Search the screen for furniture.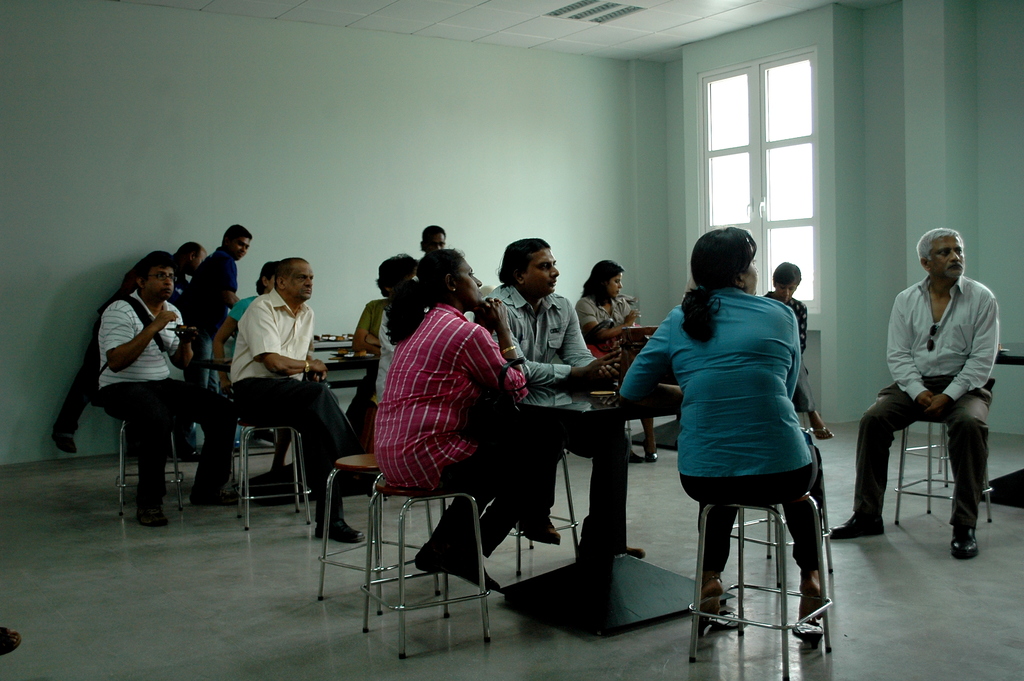
Found at left=689, top=488, right=831, bottom=680.
